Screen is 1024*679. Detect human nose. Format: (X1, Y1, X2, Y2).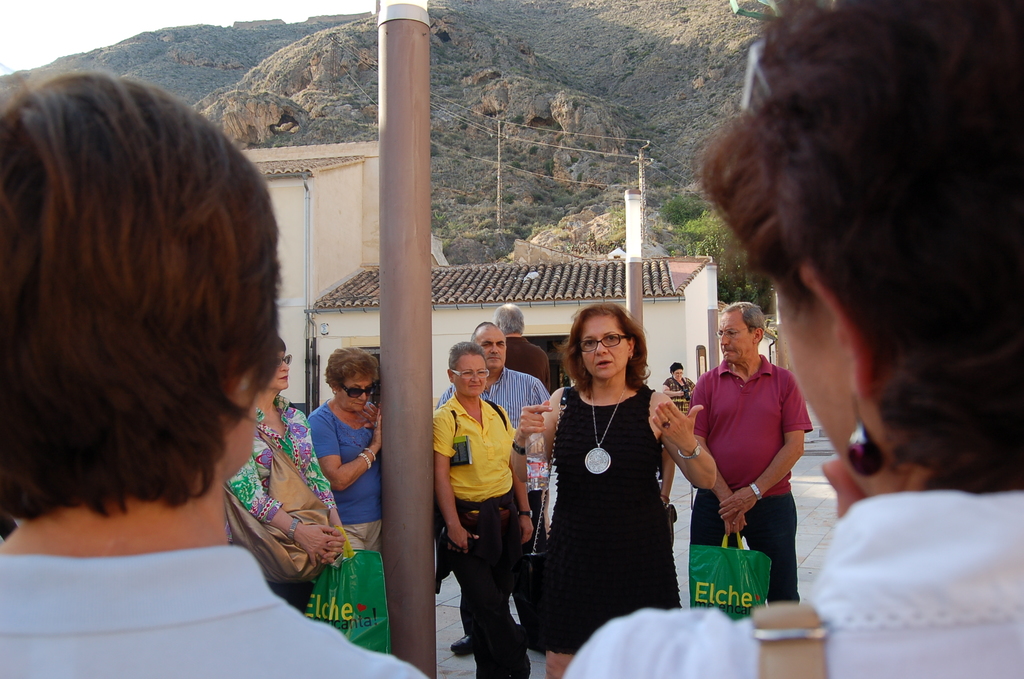
(277, 360, 290, 372).
